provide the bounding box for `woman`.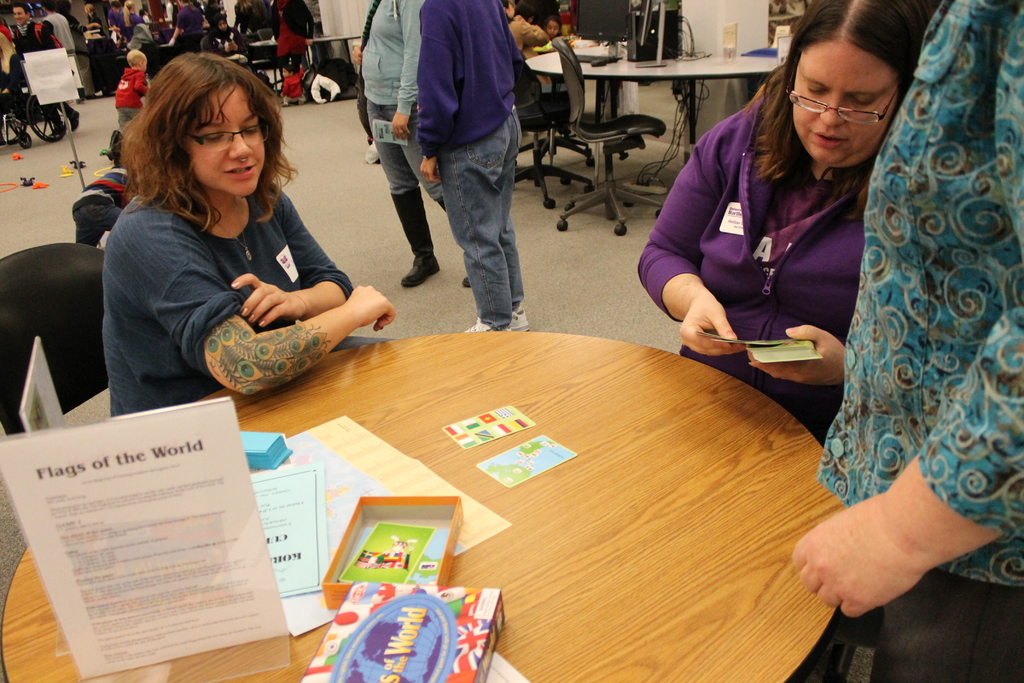
118:1:146:43.
